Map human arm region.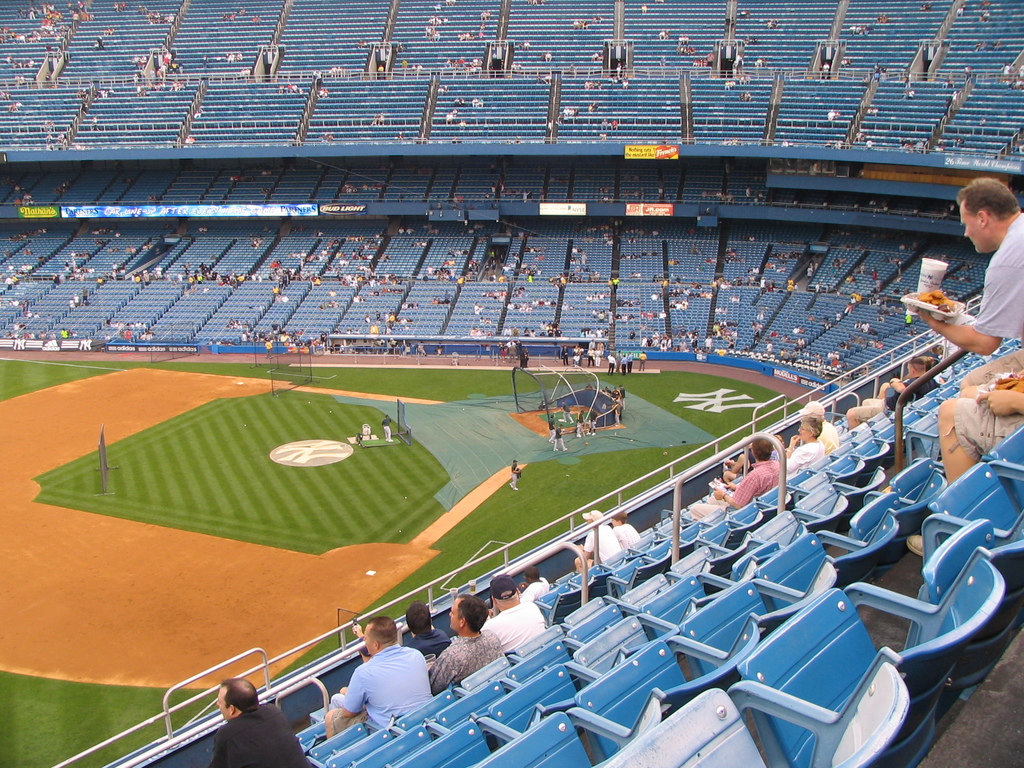
Mapped to <region>975, 376, 1023, 419</region>.
